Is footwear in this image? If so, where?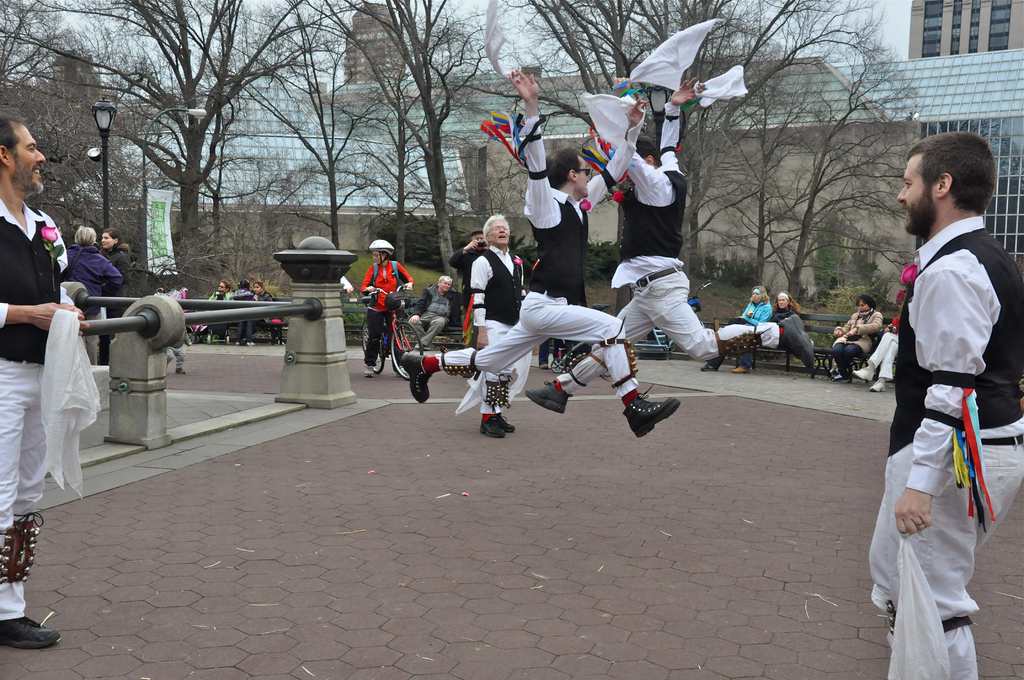
Yes, at (732,364,749,373).
